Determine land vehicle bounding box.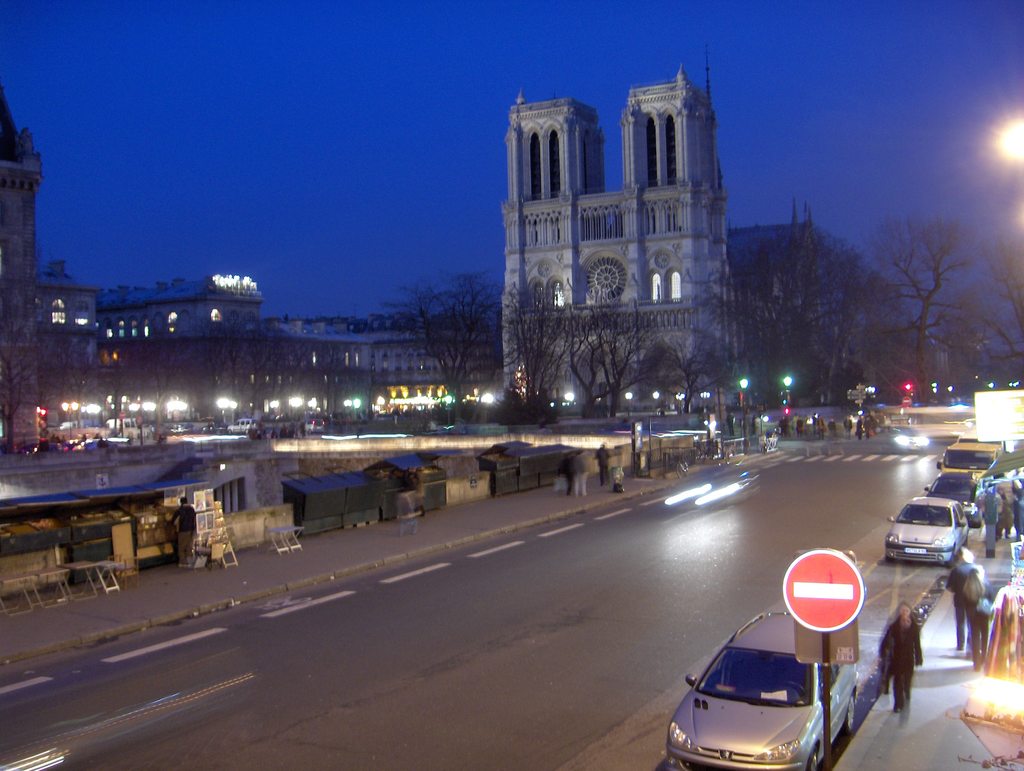
Determined: detection(938, 441, 1006, 481).
